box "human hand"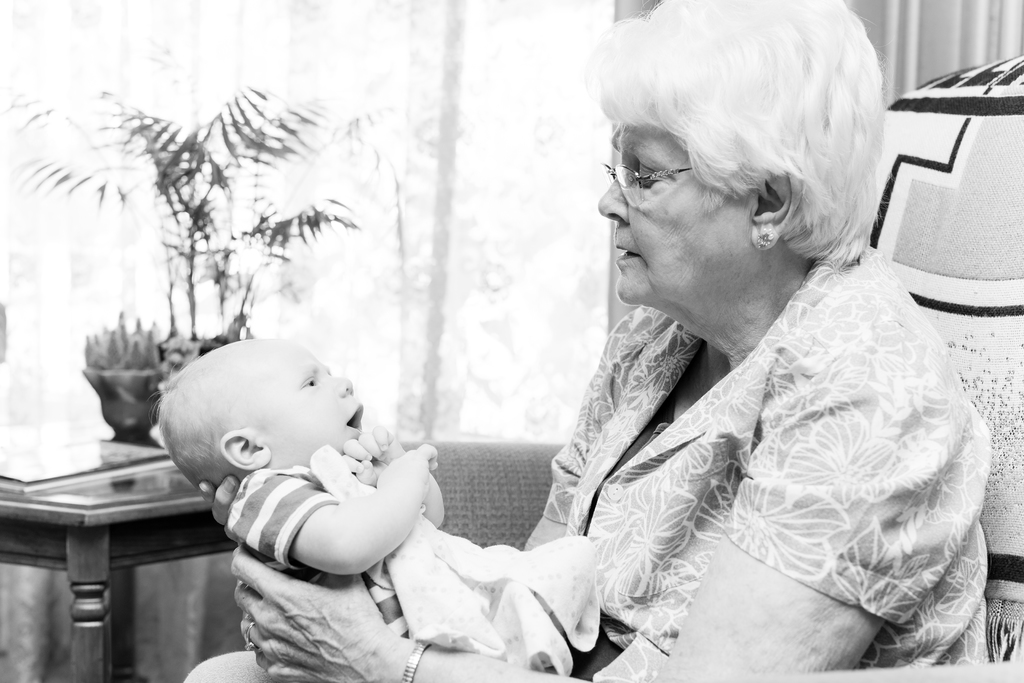
(x1=196, y1=472, x2=254, y2=547)
